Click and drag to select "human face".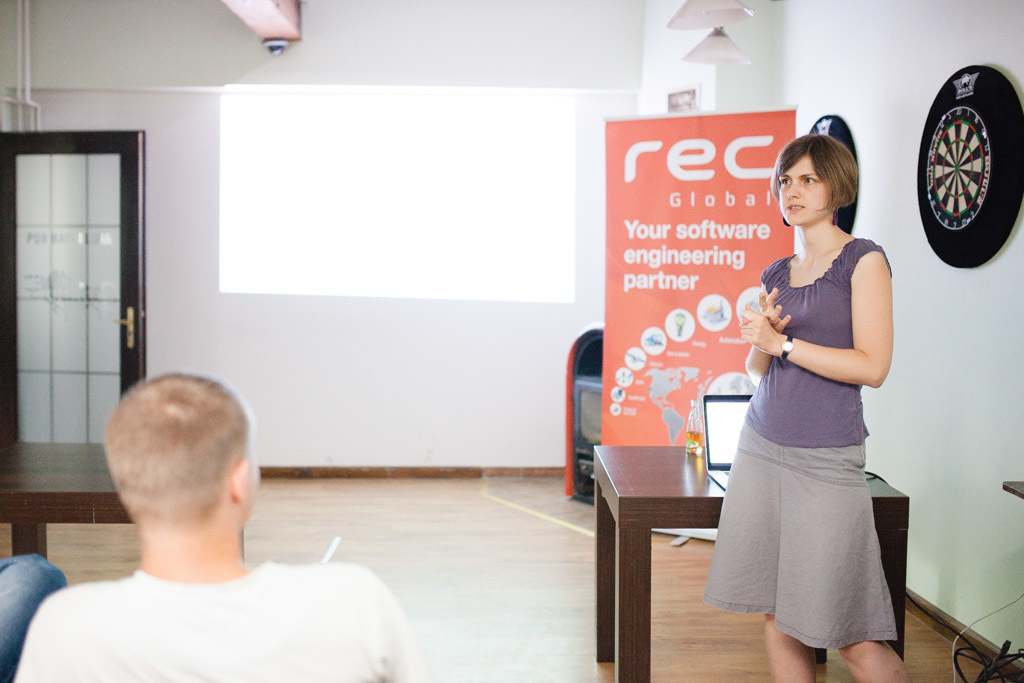
Selection: box(778, 149, 832, 225).
